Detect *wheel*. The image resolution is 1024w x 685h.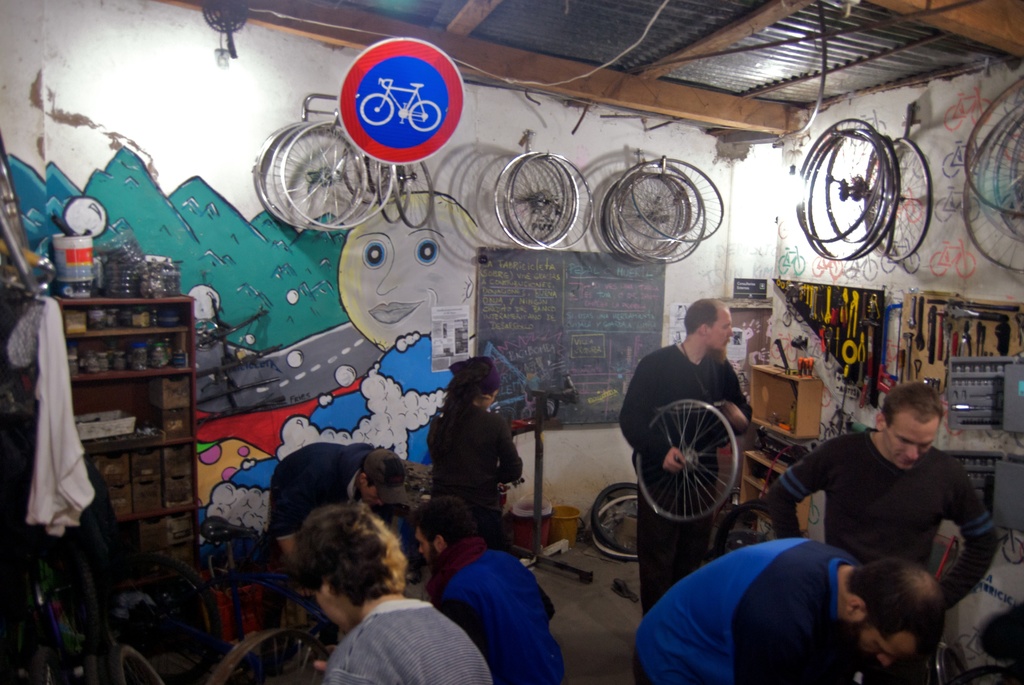
select_region(114, 643, 163, 684).
